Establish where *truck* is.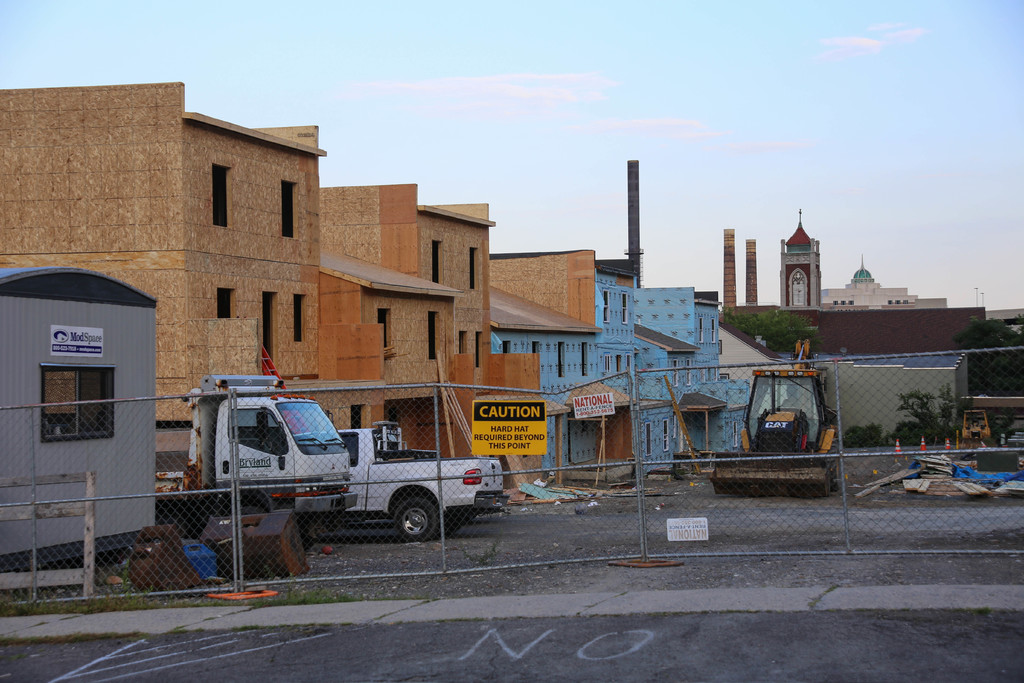
Established at detection(157, 379, 360, 534).
